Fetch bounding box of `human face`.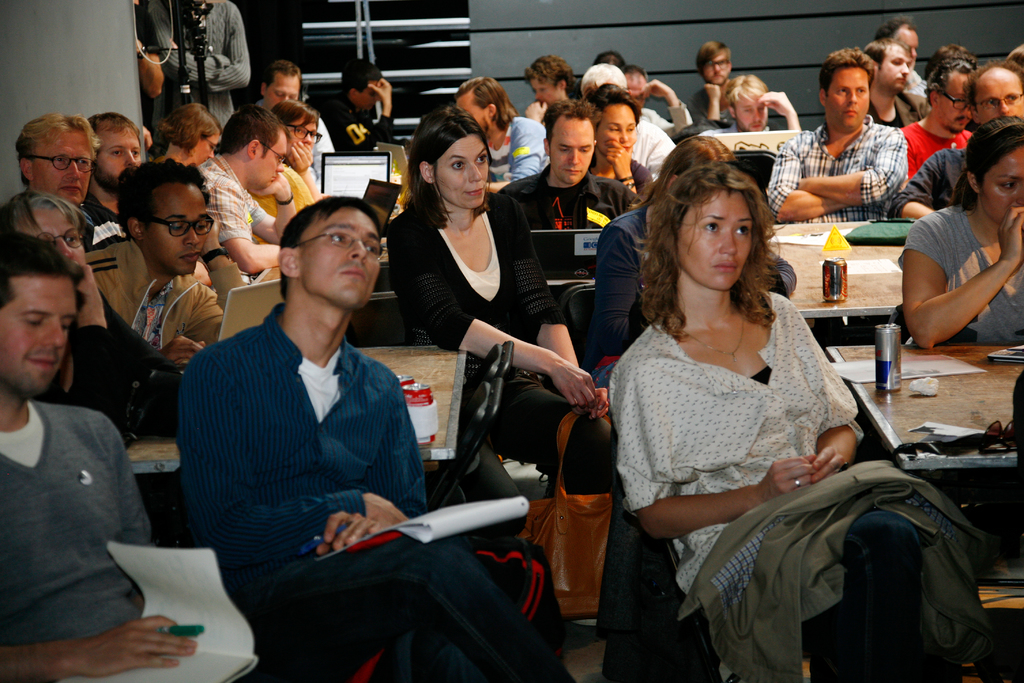
Bbox: 976, 69, 1023, 124.
